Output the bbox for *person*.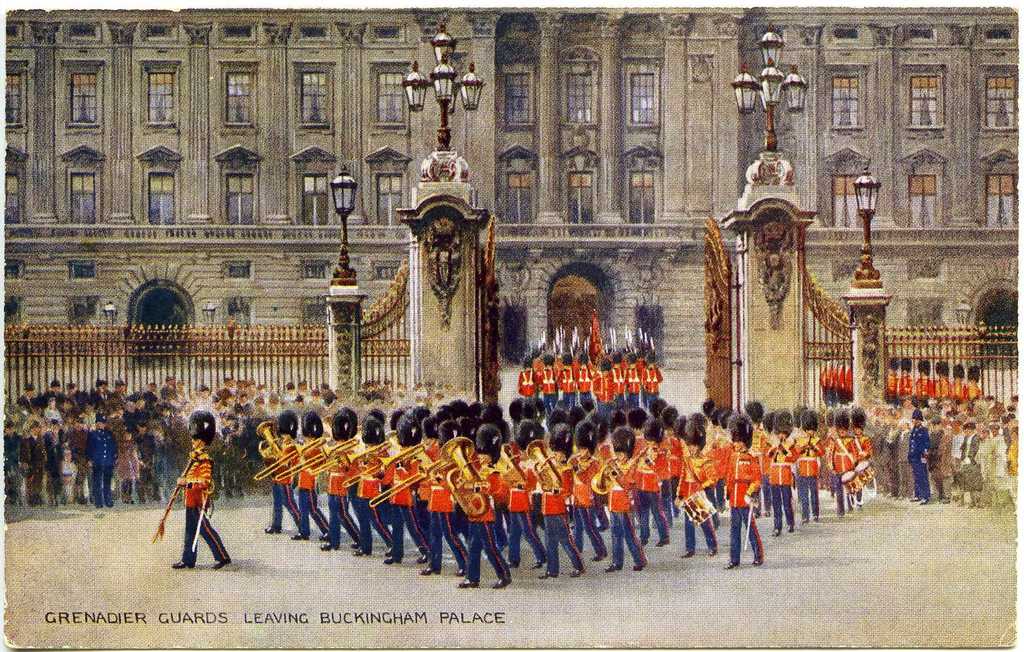
left=519, top=334, right=662, bottom=403.
